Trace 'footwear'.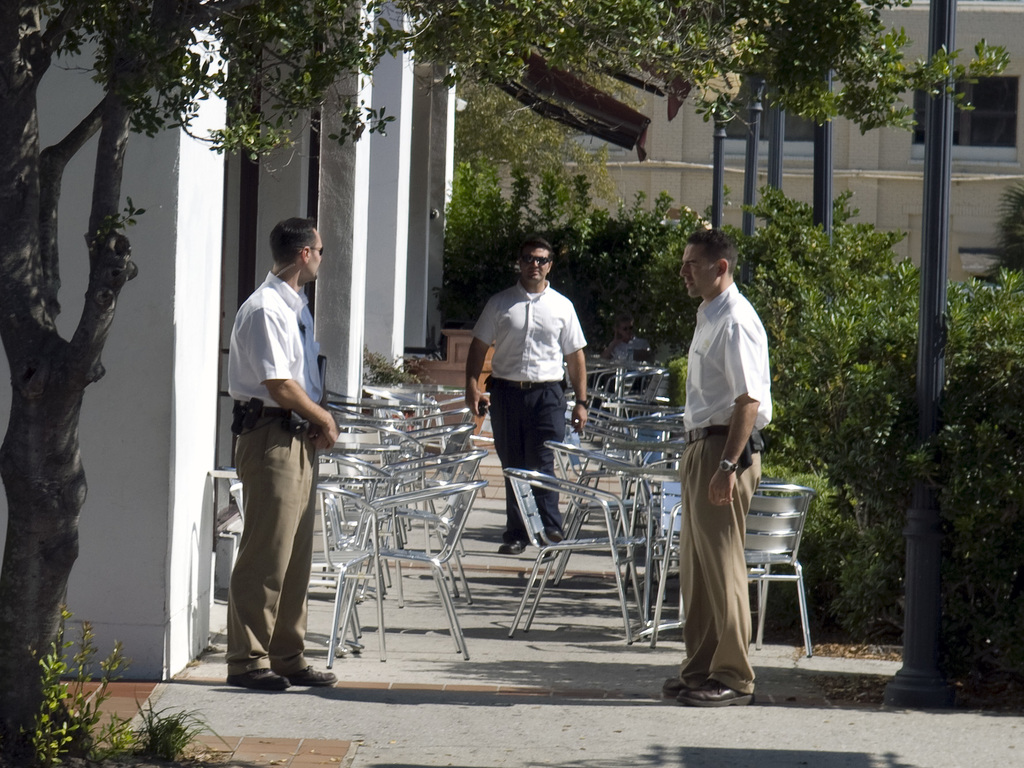
Traced to [280, 664, 338, 685].
